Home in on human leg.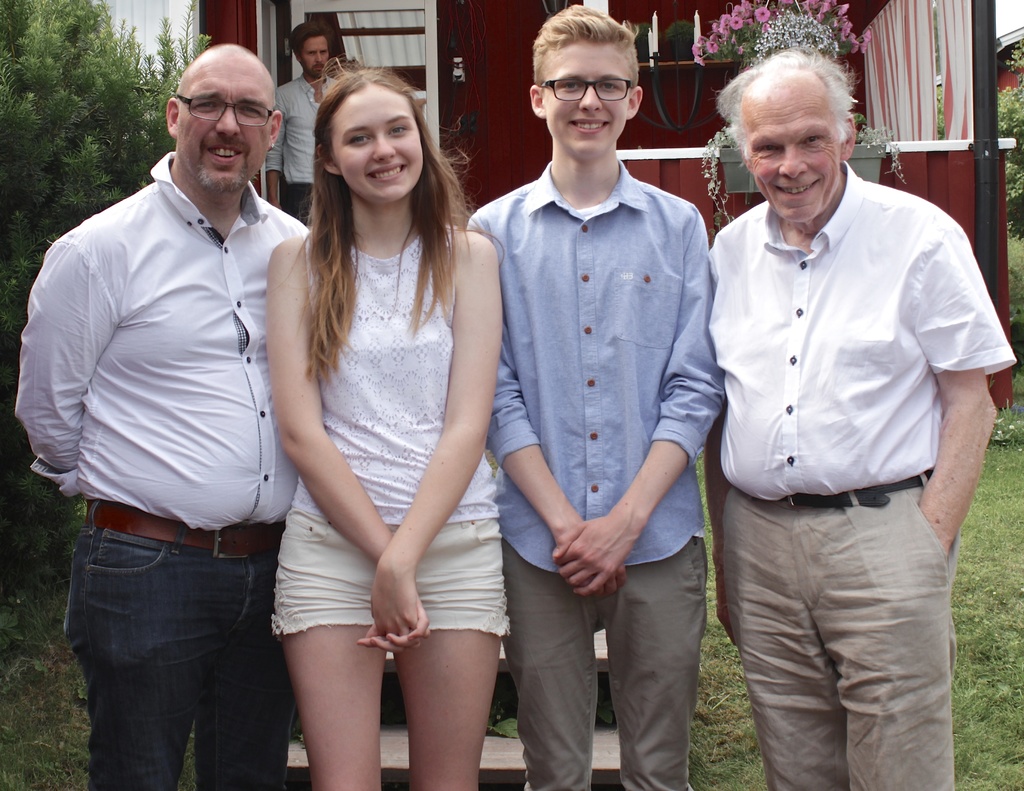
Homed in at bbox(59, 575, 195, 790).
